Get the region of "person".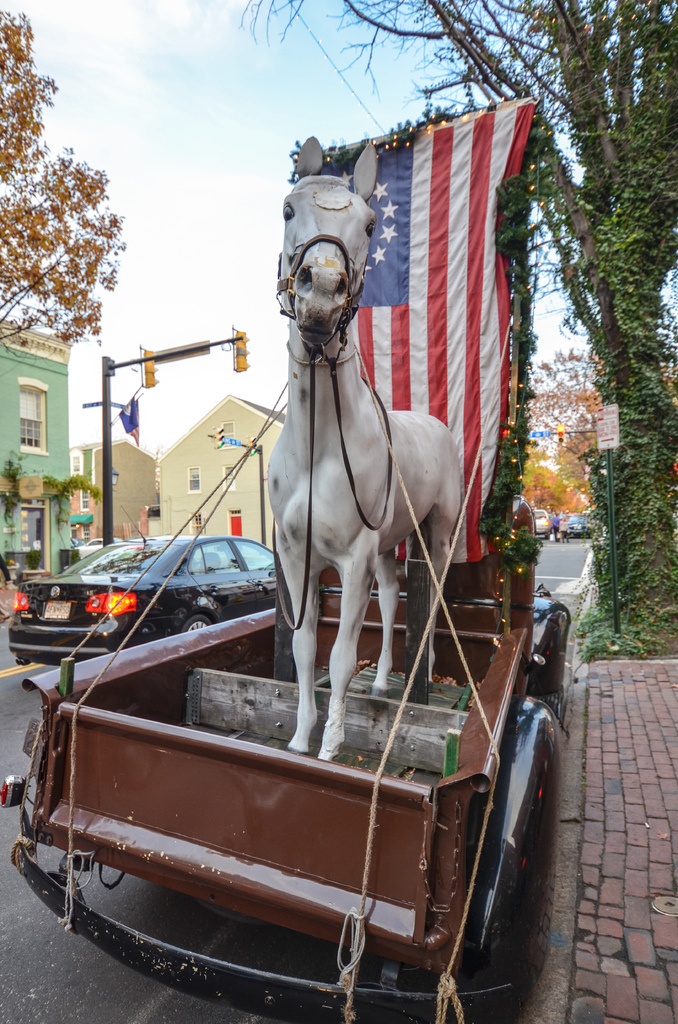
bbox=(554, 513, 557, 541).
